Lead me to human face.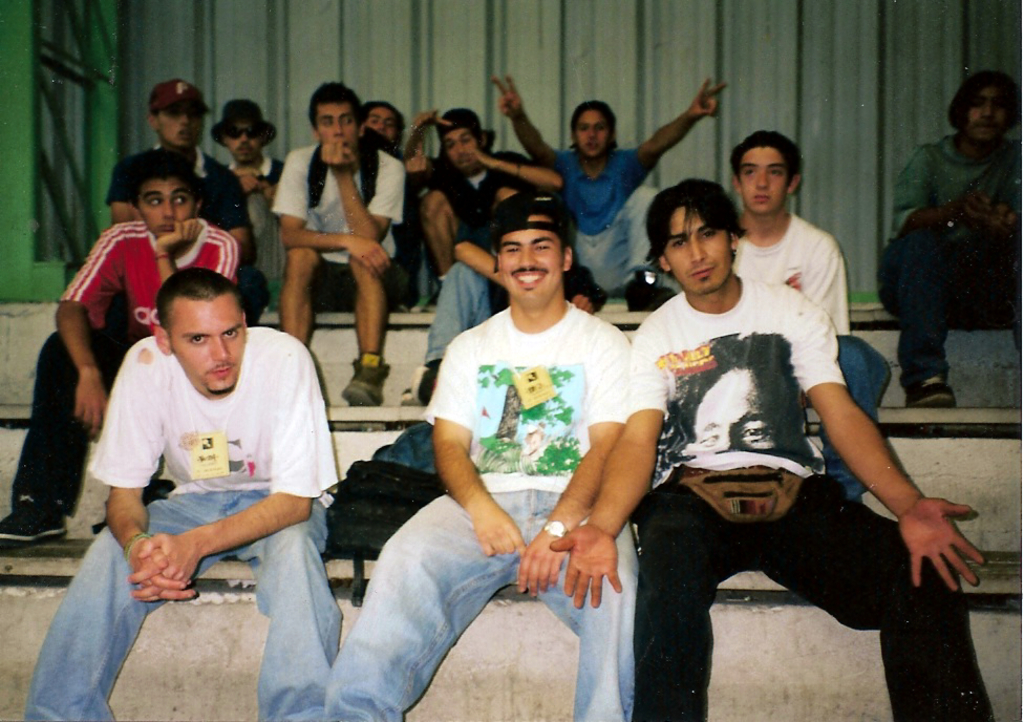
Lead to (x1=439, y1=125, x2=478, y2=172).
